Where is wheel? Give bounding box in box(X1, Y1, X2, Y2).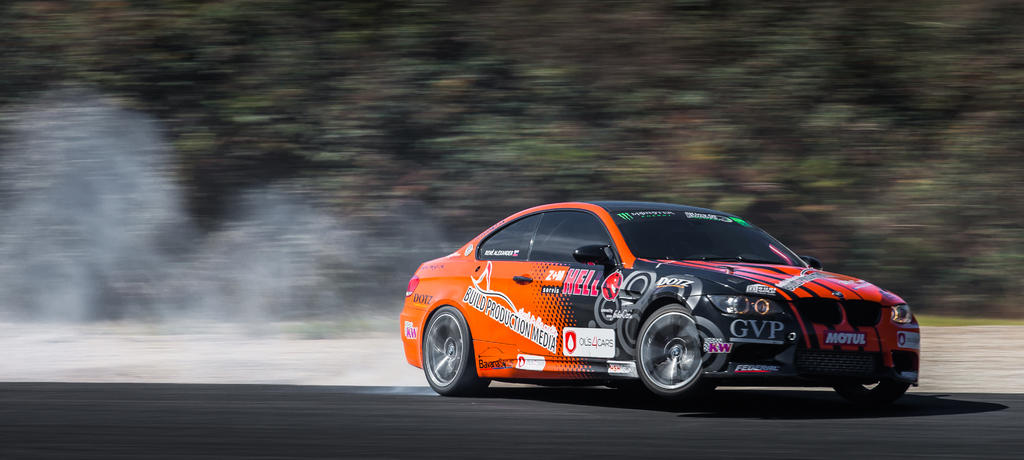
box(632, 305, 715, 393).
